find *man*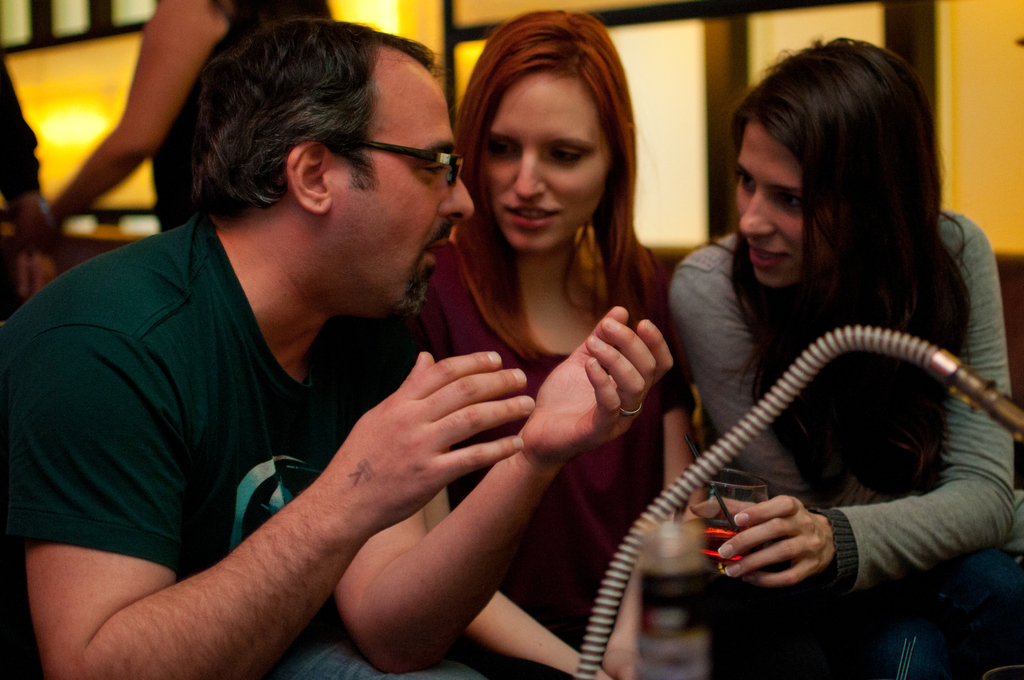
(33,3,679,679)
